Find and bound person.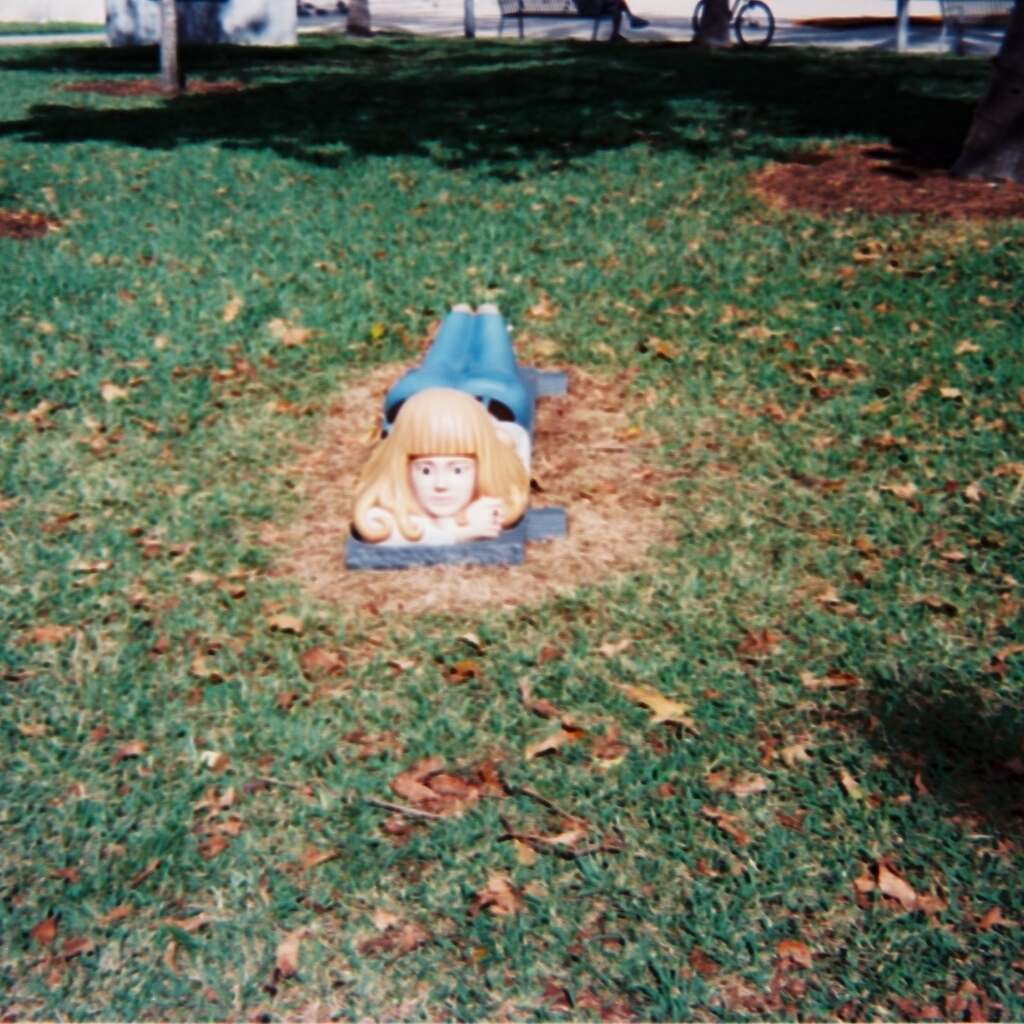
Bound: select_region(352, 297, 534, 547).
